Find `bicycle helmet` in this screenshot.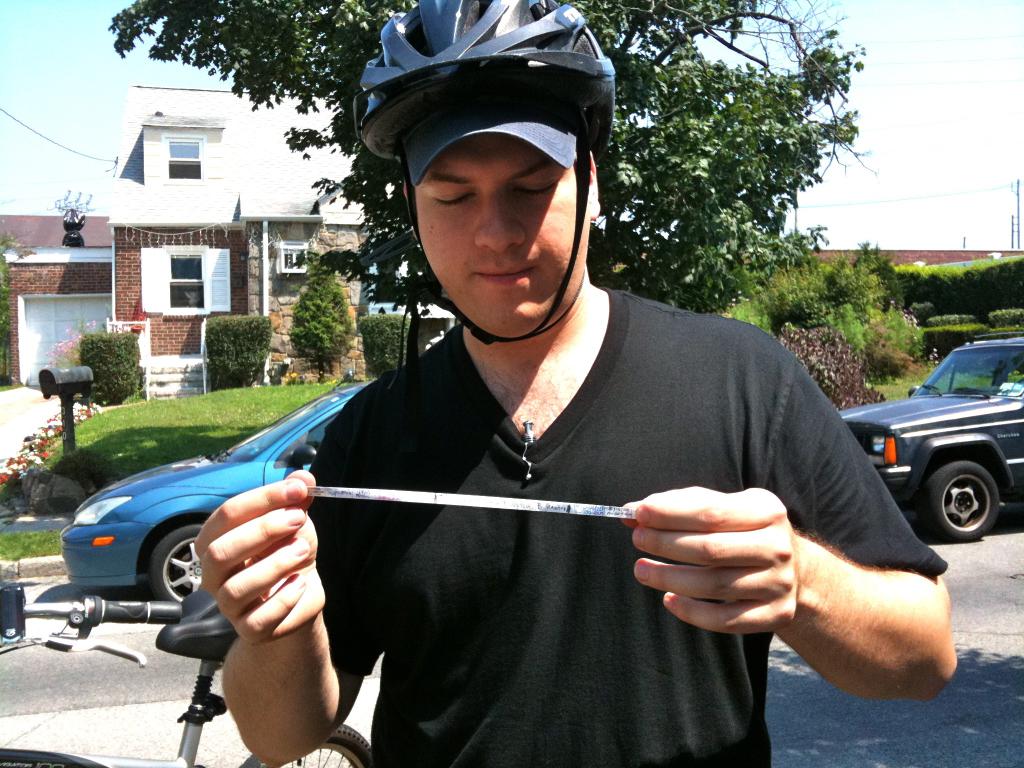
The bounding box for `bicycle helmet` is <region>355, 0, 621, 337</region>.
